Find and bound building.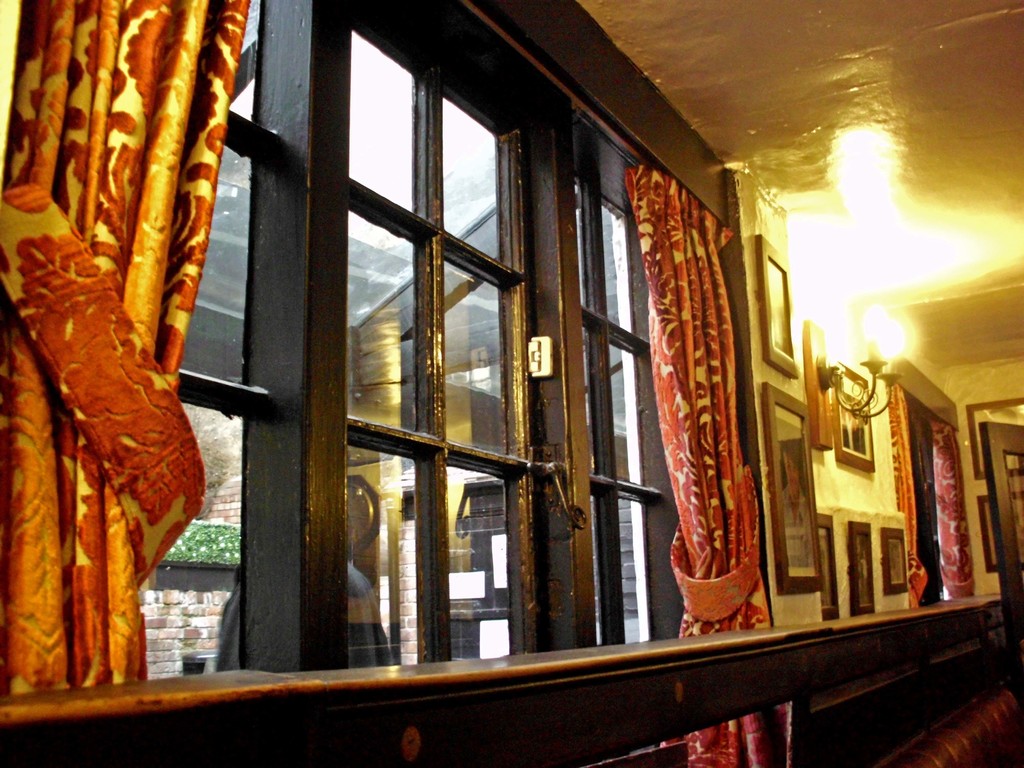
Bound: bbox(0, 0, 1023, 767).
